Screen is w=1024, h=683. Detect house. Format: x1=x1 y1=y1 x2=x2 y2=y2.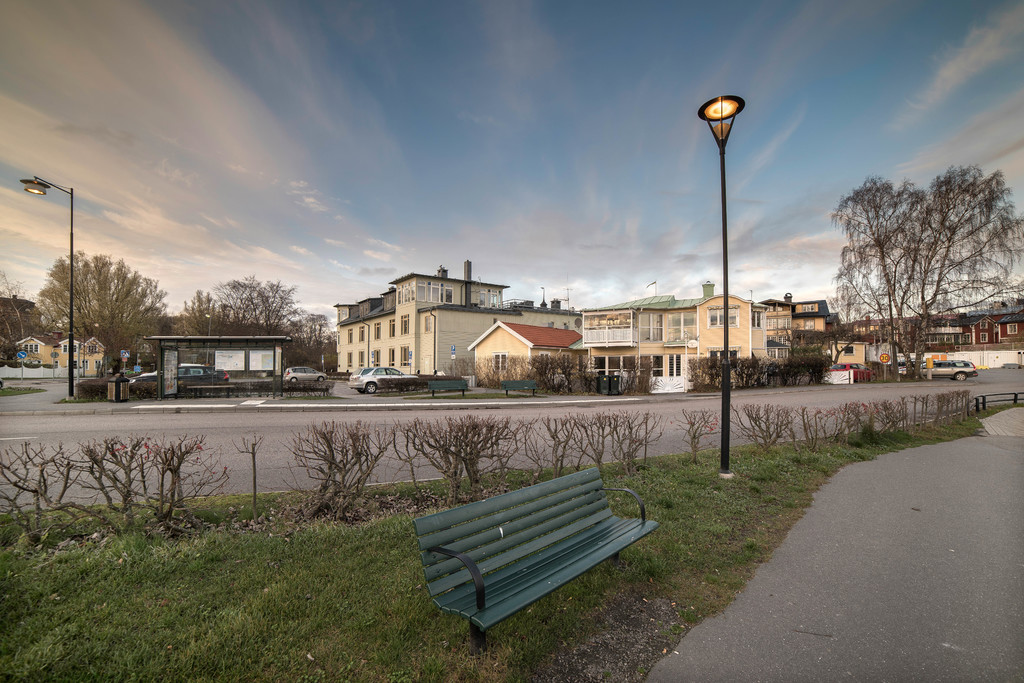
x1=81 y1=332 x2=106 y2=373.
